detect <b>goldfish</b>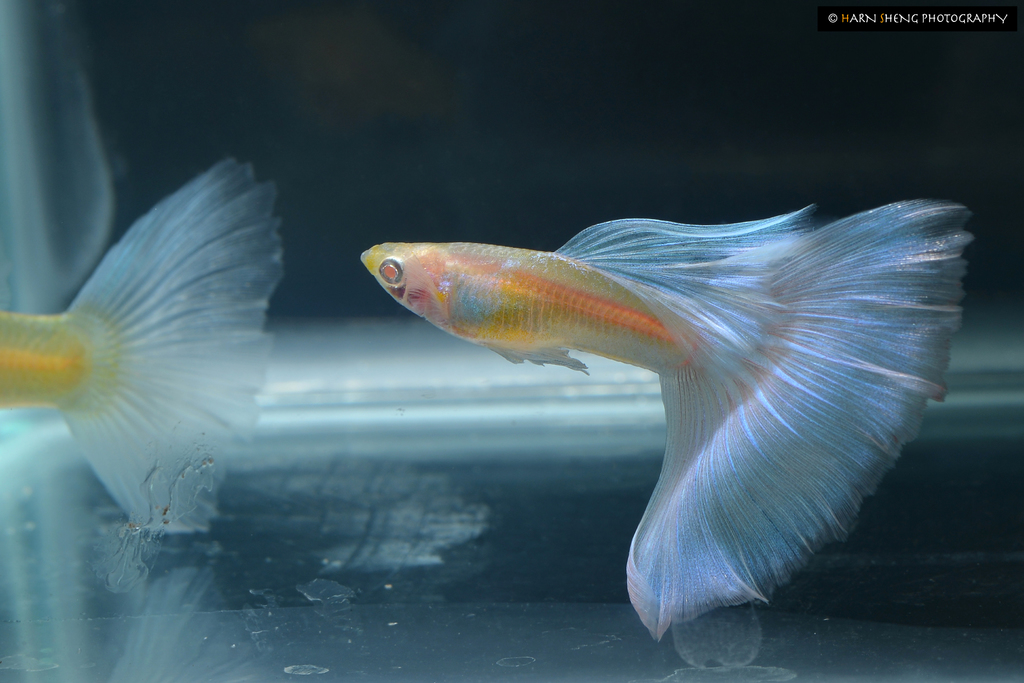
<box>363,196,966,648</box>
